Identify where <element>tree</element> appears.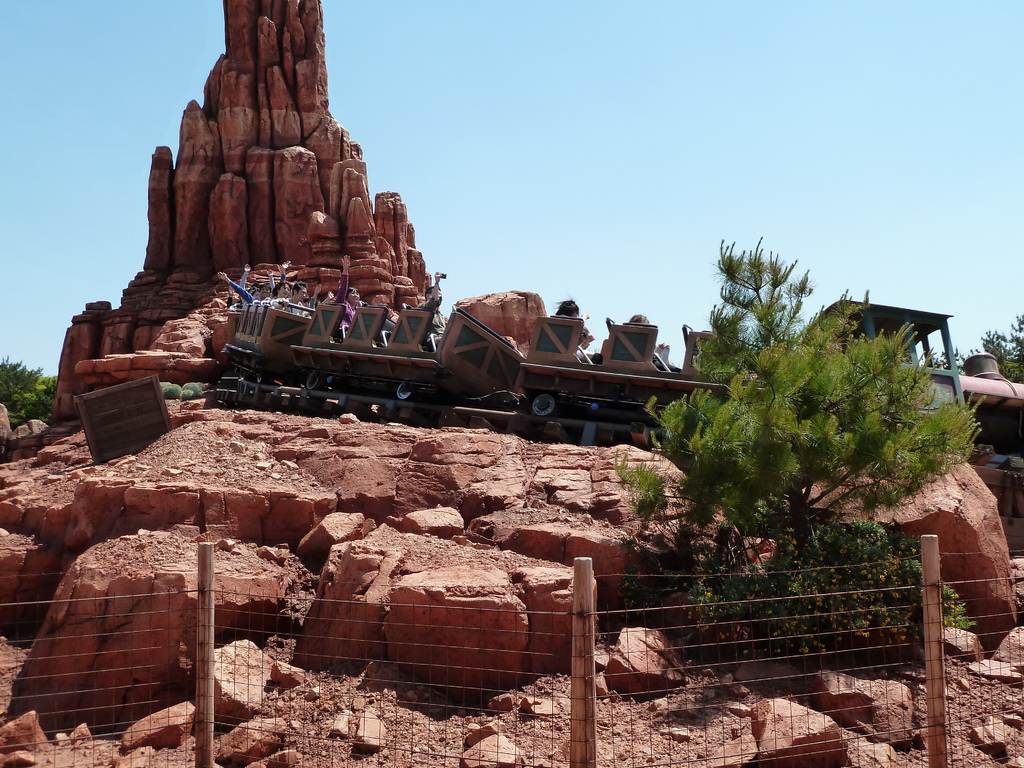
Appears at rect(0, 355, 62, 442).
